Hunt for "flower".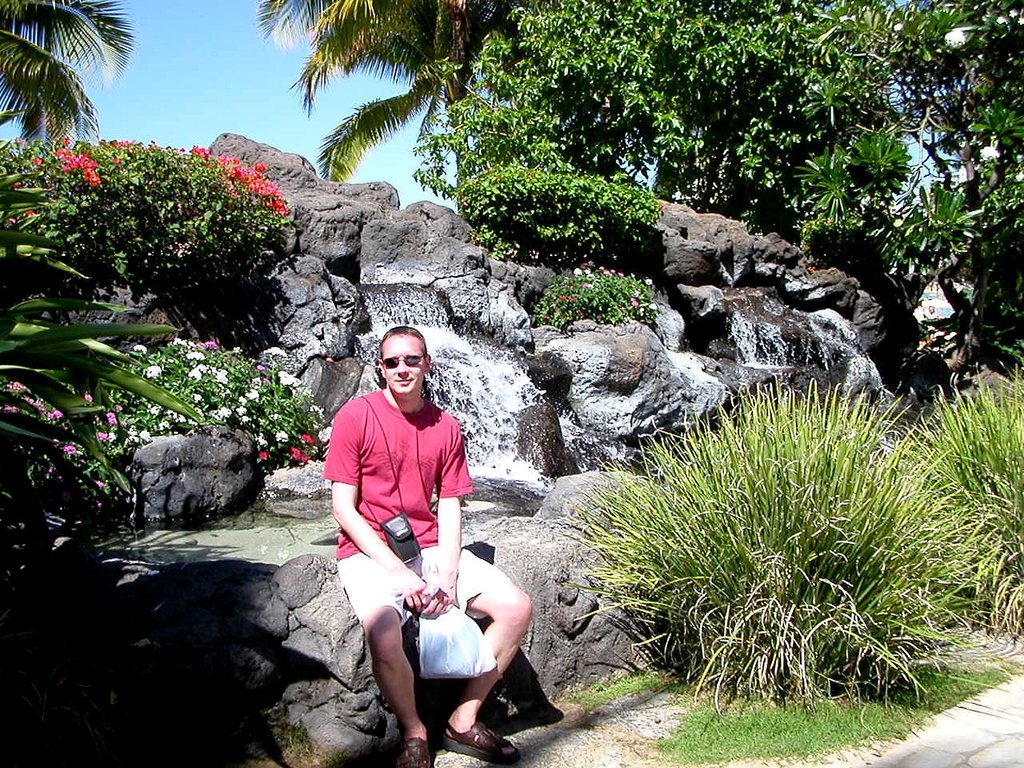
Hunted down at <region>1015, 11, 1023, 27</region>.
